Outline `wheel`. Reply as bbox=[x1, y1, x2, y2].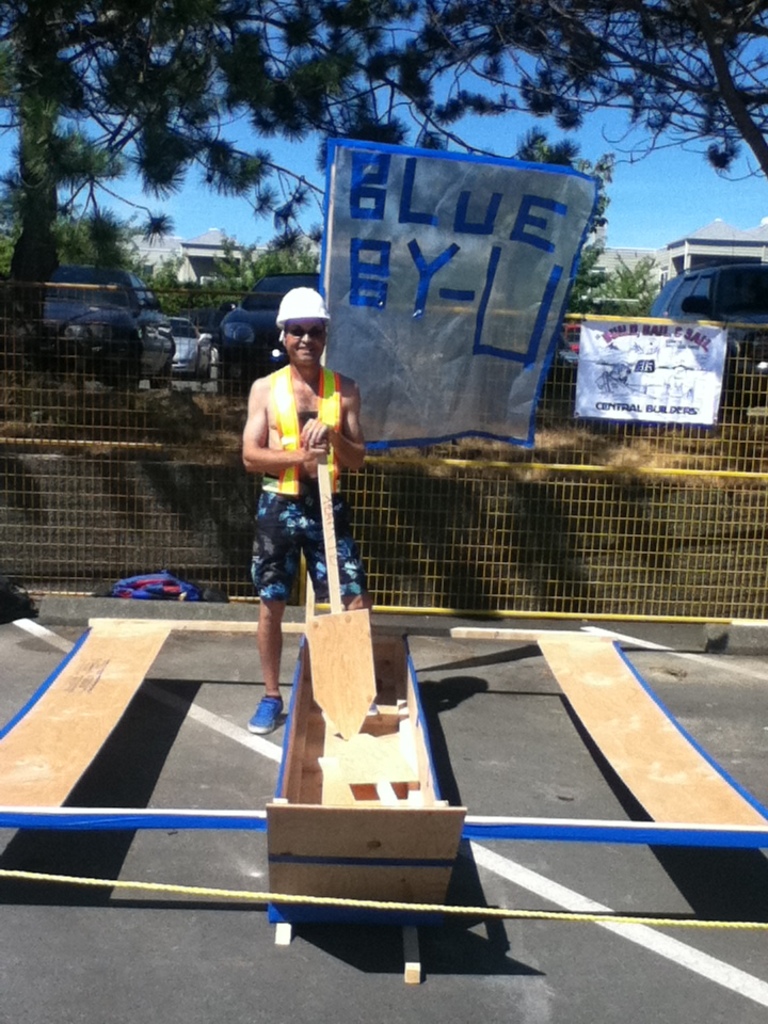
bbox=[161, 357, 169, 391].
